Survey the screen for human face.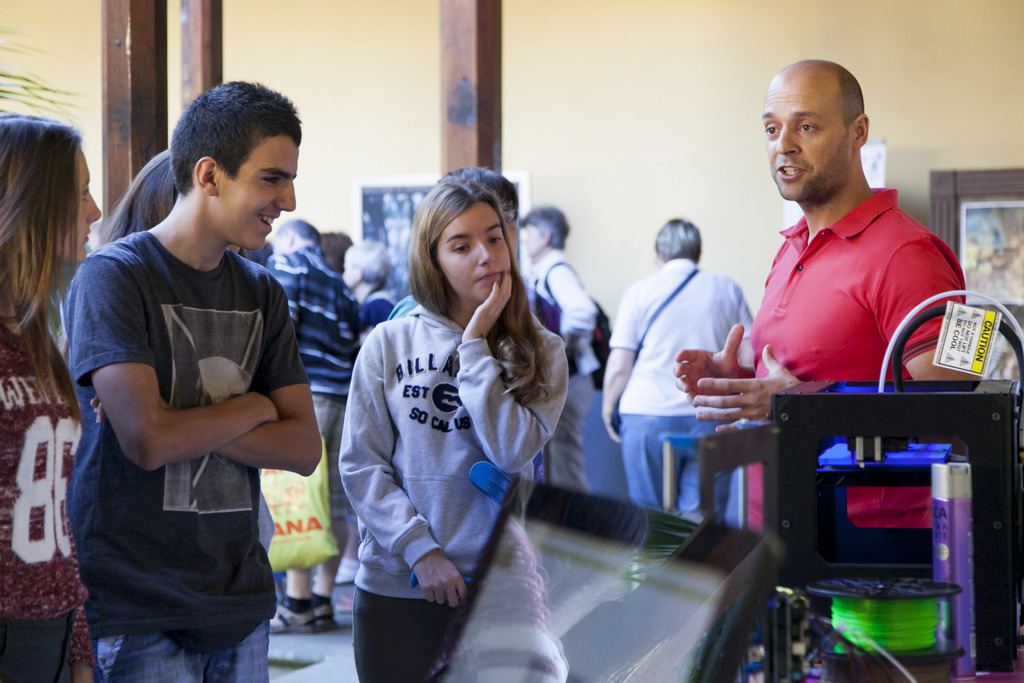
Survey found: region(51, 141, 104, 268).
